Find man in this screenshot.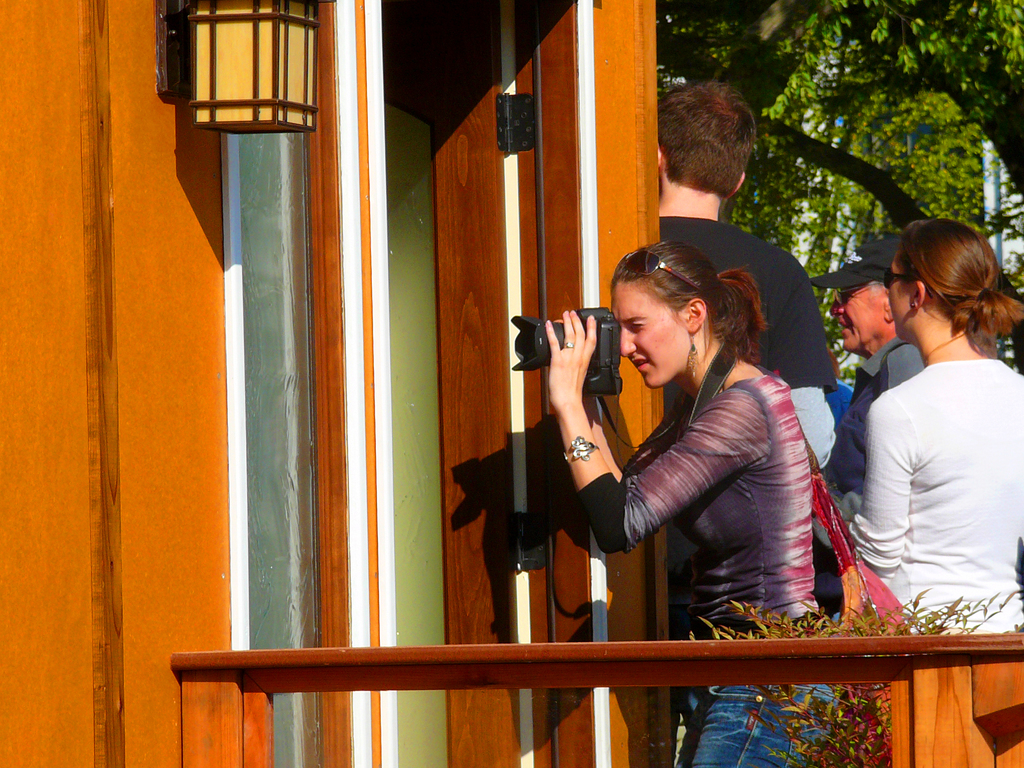
The bounding box for man is [654, 82, 842, 767].
